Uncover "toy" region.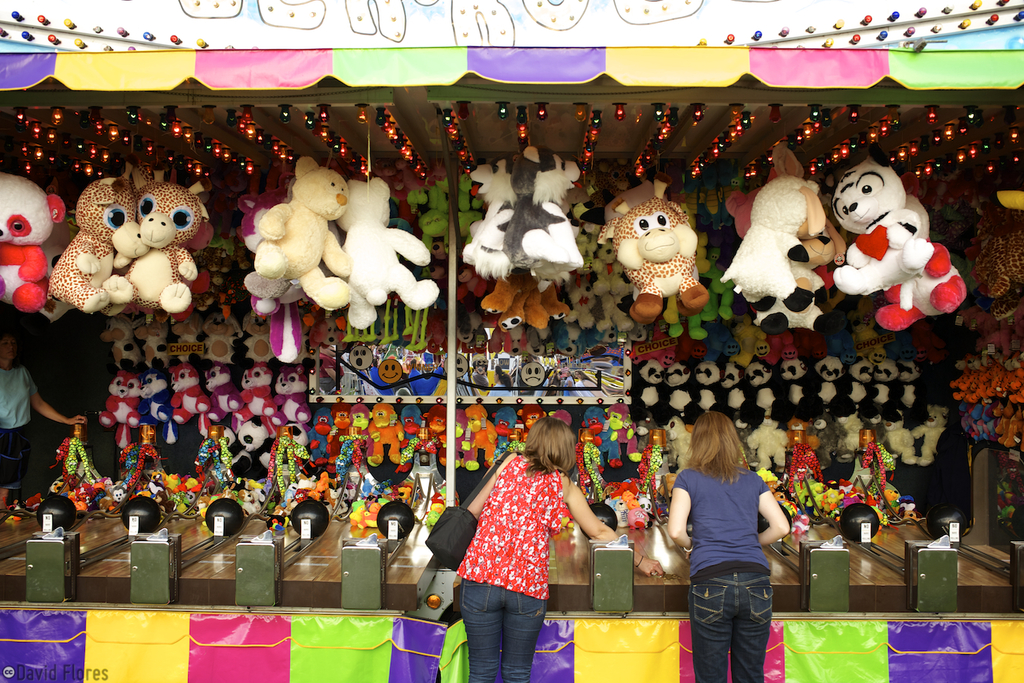
Uncovered: (894, 364, 919, 430).
